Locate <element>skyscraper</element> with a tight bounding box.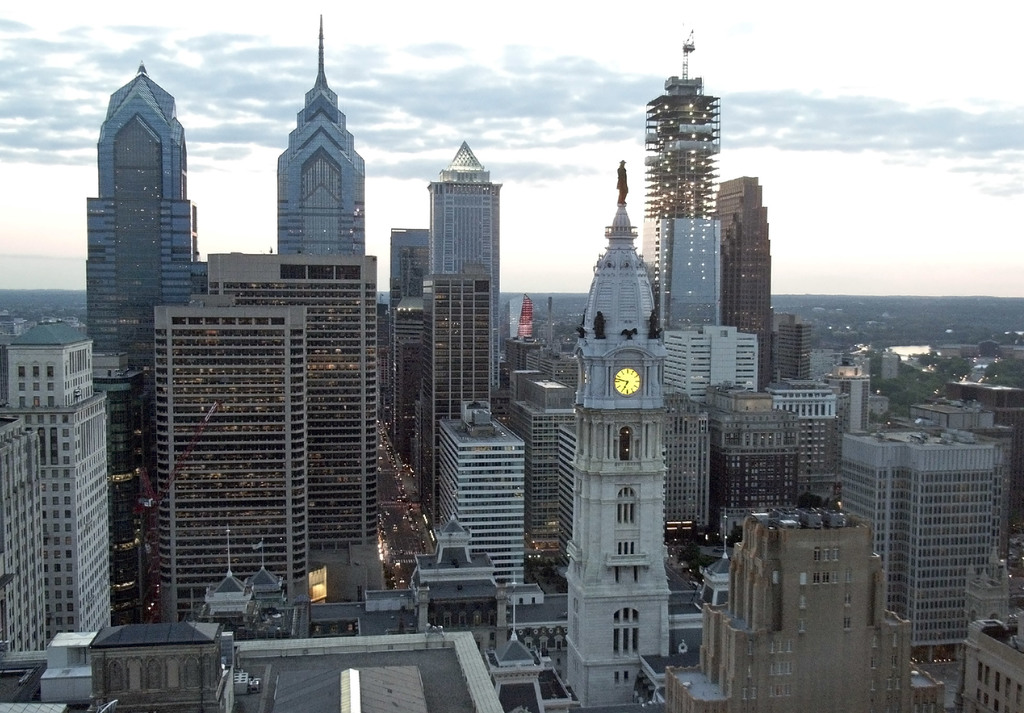
bbox=(641, 31, 720, 322).
